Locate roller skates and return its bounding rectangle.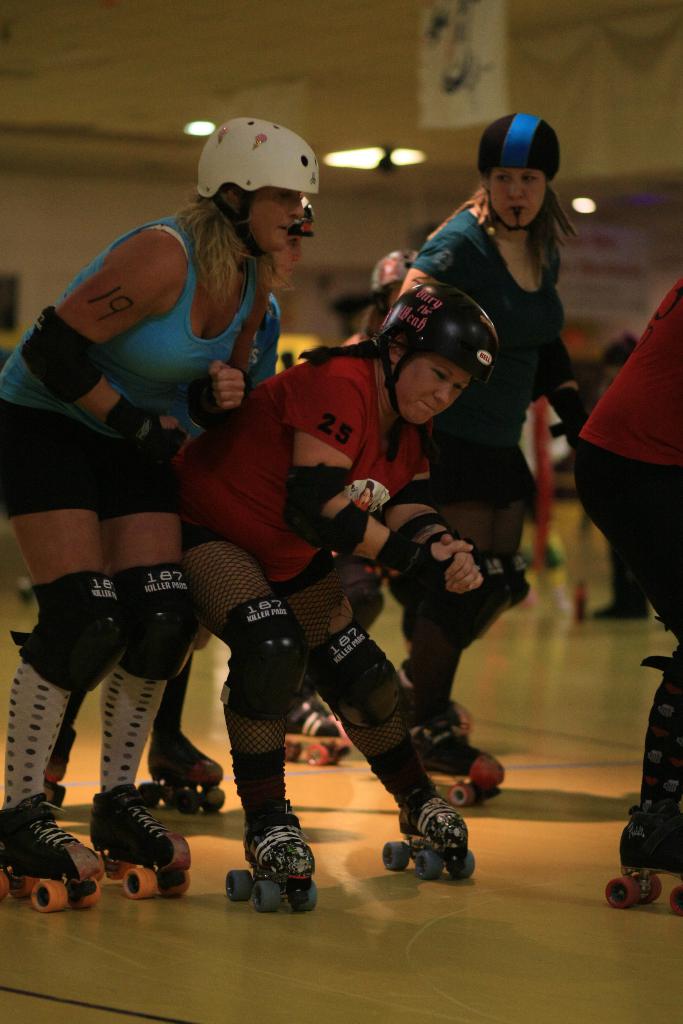
Rect(224, 810, 322, 915).
